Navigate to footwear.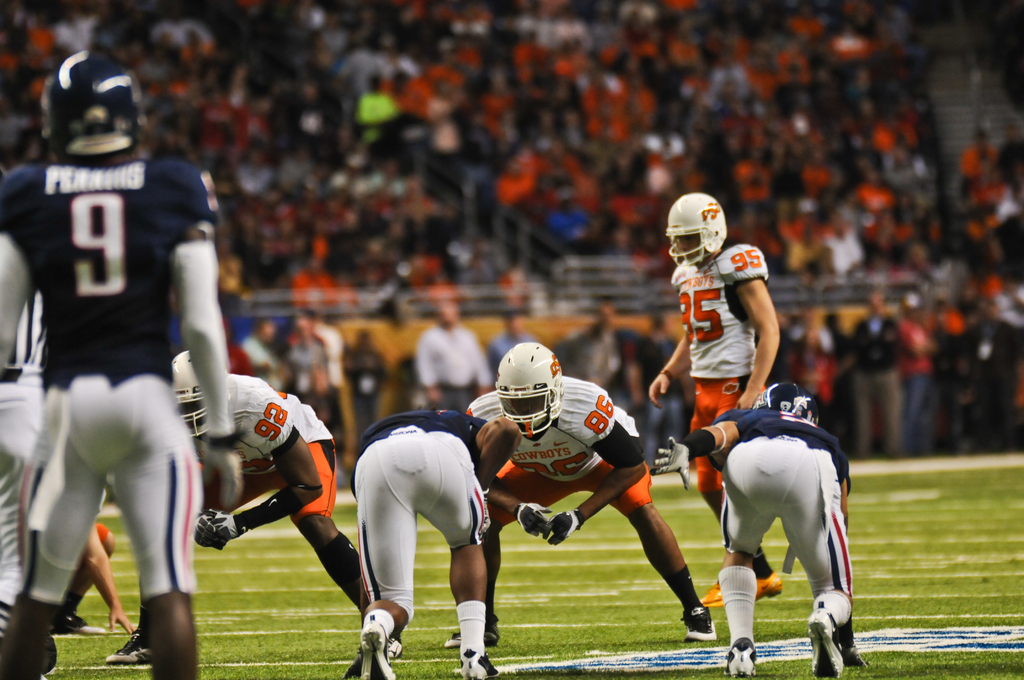
Navigation target: BBox(106, 622, 151, 665).
